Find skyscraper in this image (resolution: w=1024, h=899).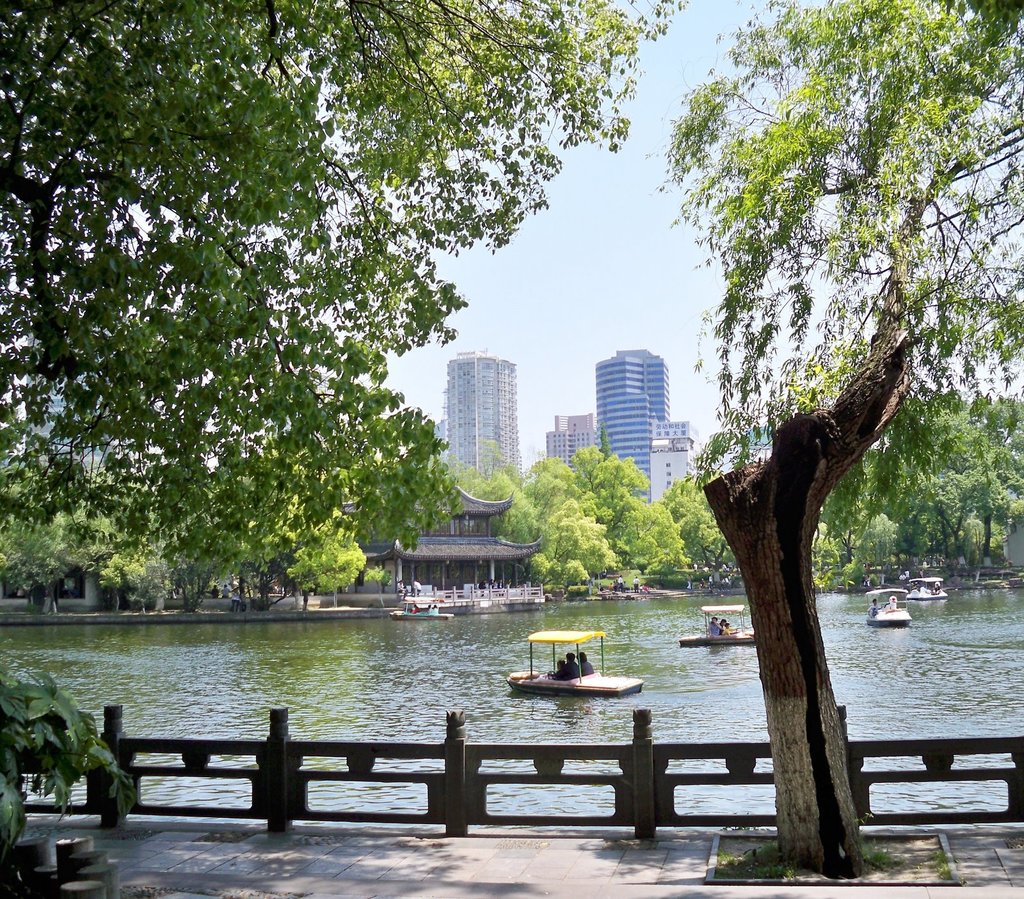
detection(540, 405, 617, 481).
